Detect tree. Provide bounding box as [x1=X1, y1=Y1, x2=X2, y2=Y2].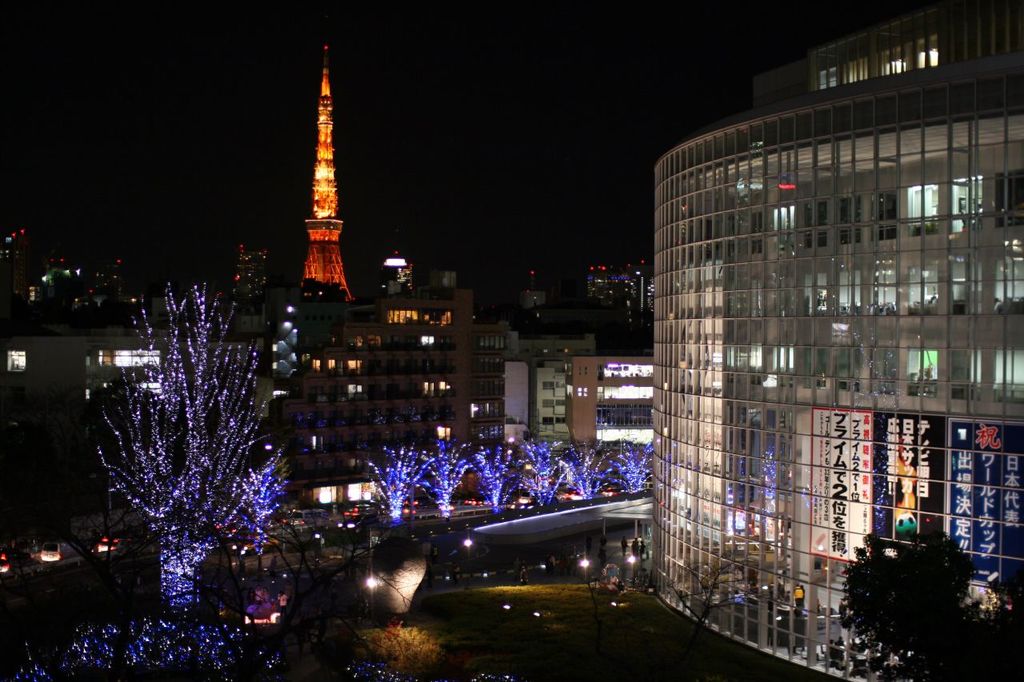
[x1=514, y1=436, x2=568, y2=515].
